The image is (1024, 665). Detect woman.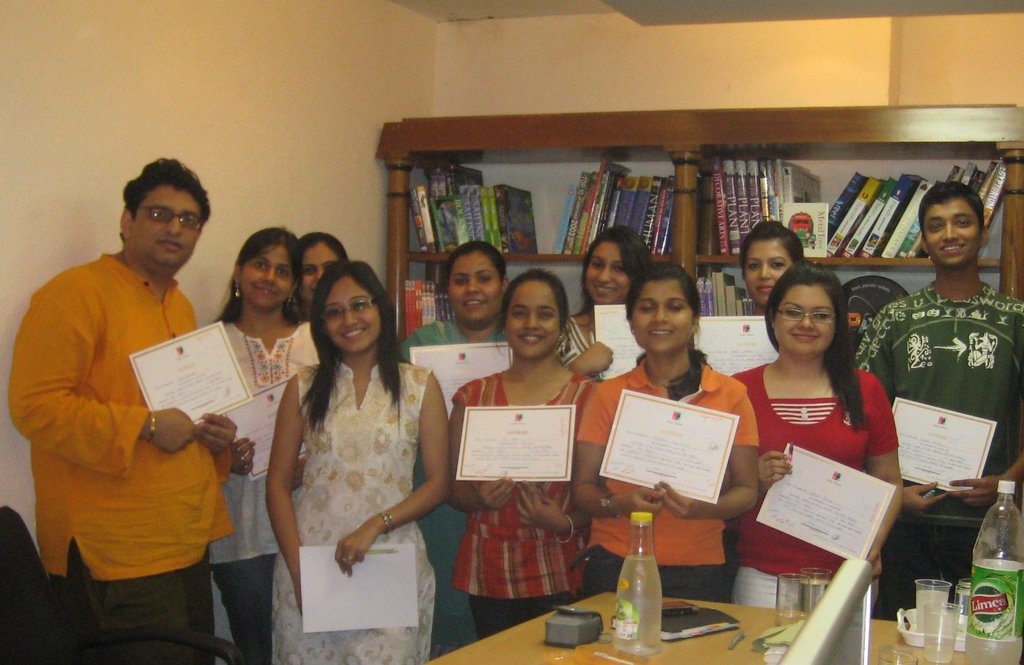
Detection: 740/218/810/323.
